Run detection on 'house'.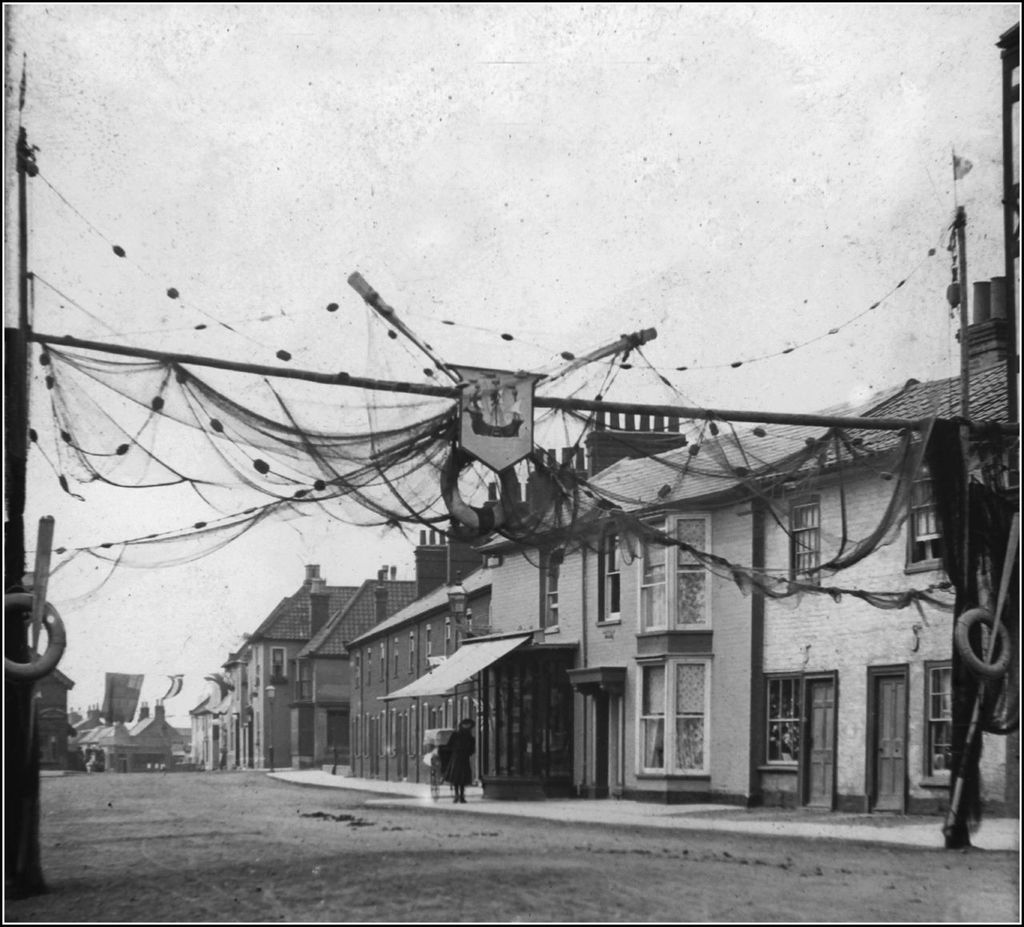
Result: left=345, top=535, right=574, bottom=797.
